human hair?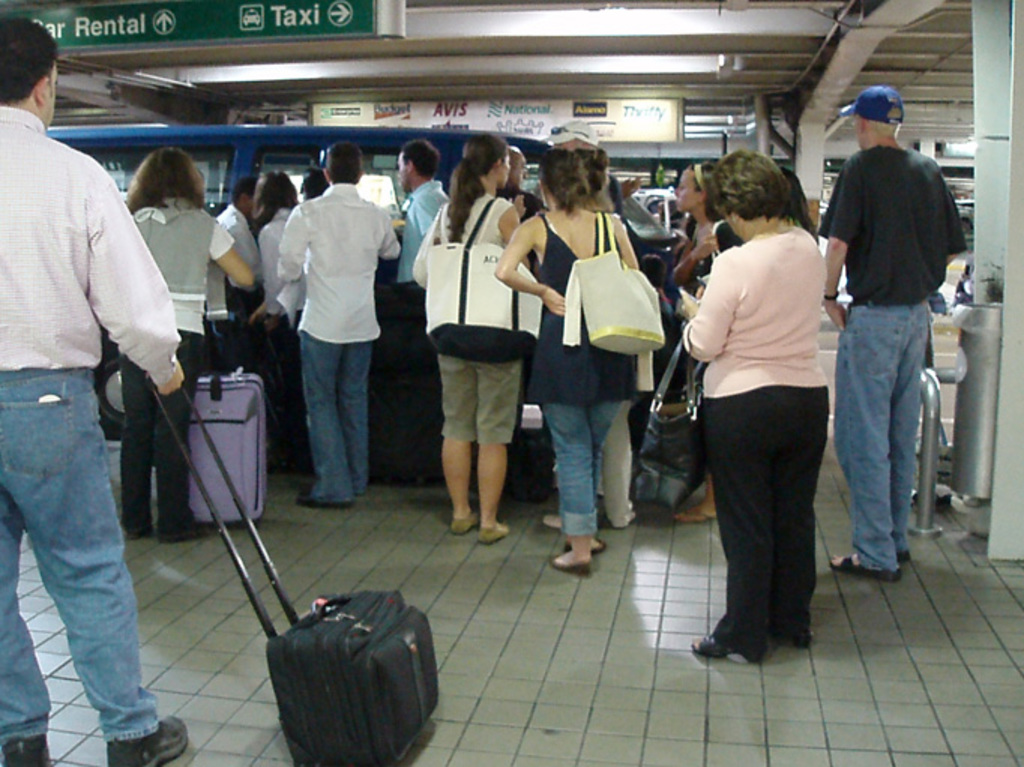
703:155:811:240
